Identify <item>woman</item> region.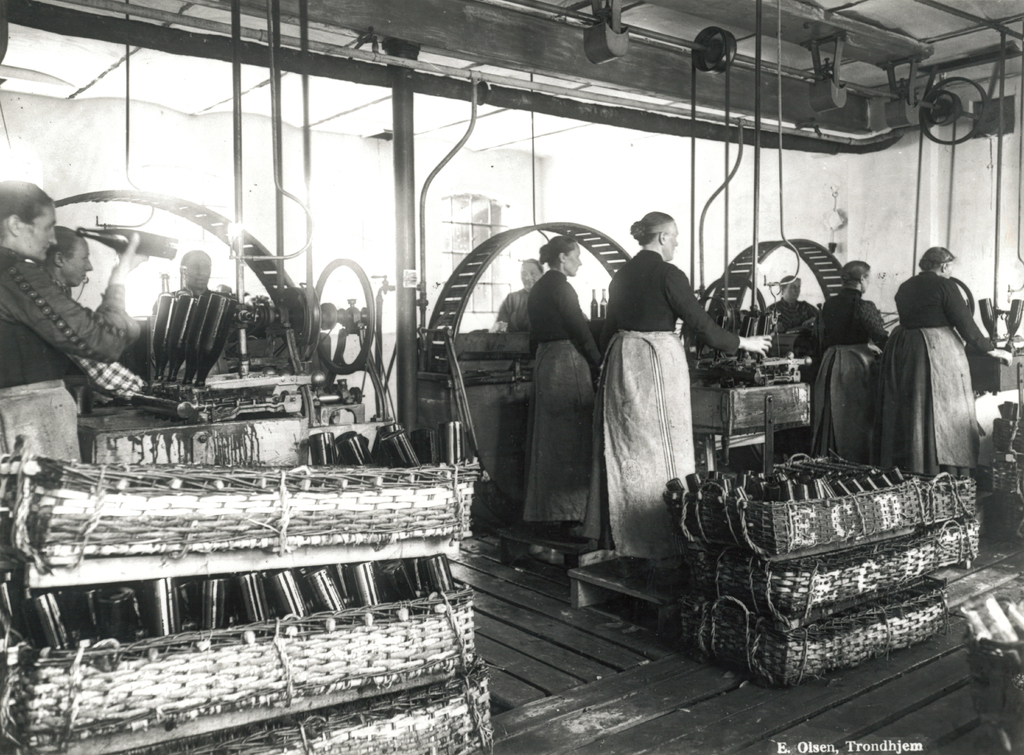
Region: x1=875, y1=245, x2=1020, y2=481.
